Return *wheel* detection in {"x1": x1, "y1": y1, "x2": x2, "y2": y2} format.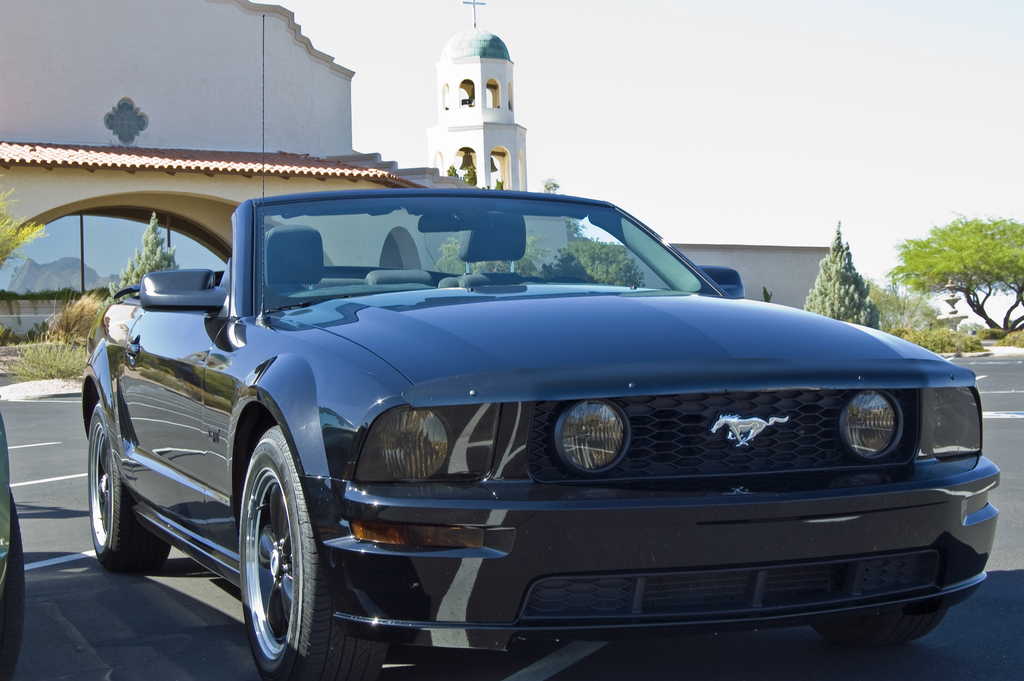
{"x1": 84, "y1": 397, "x2": 173, "y2": 571}.
